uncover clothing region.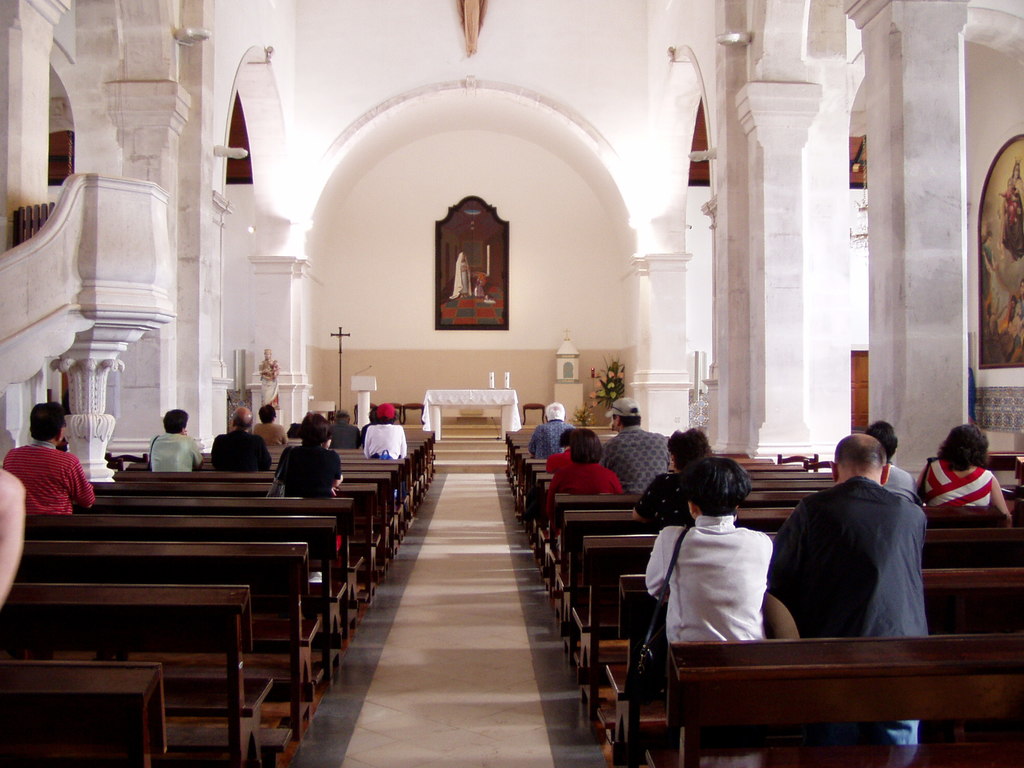
Uncovered: (147,426,209,476).
